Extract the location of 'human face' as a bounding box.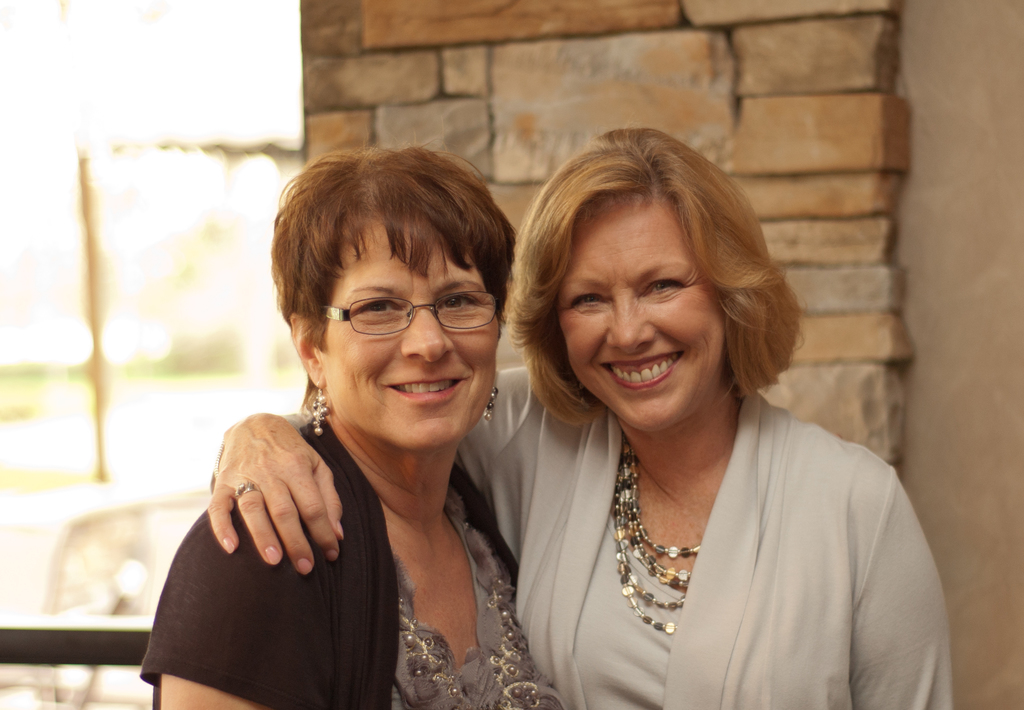
box(303, 217, 500, 439).
